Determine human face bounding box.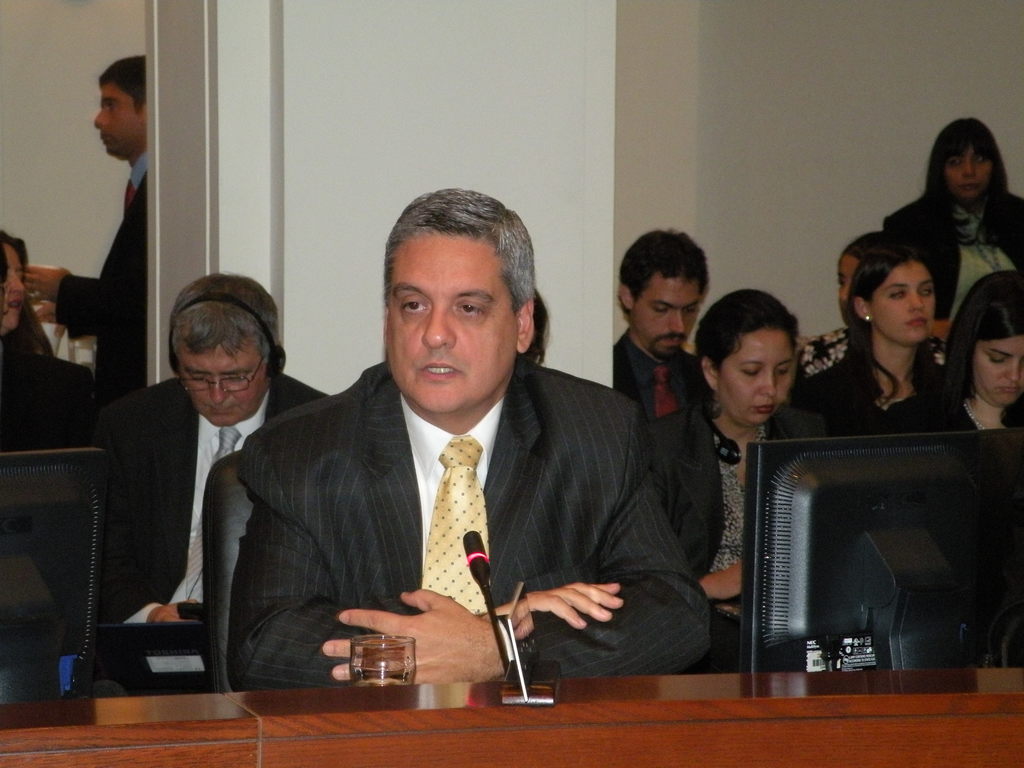
Determined: 1 247 28 328.
